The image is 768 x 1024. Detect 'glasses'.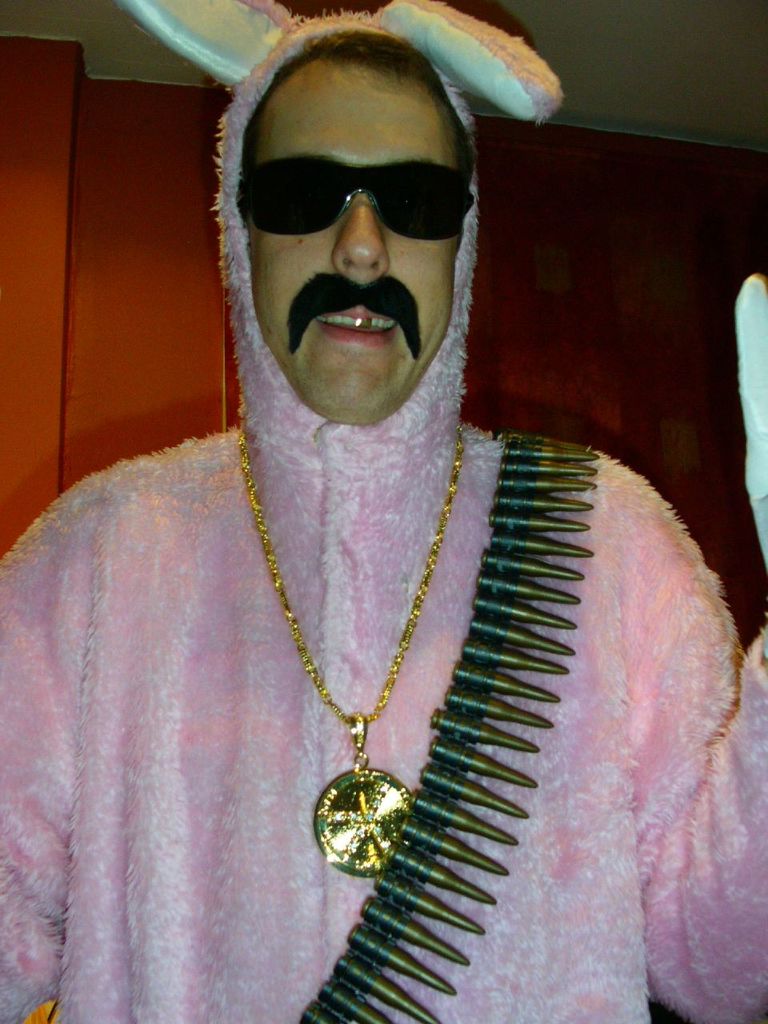
Detection: box(238, 162, 464, 242).
